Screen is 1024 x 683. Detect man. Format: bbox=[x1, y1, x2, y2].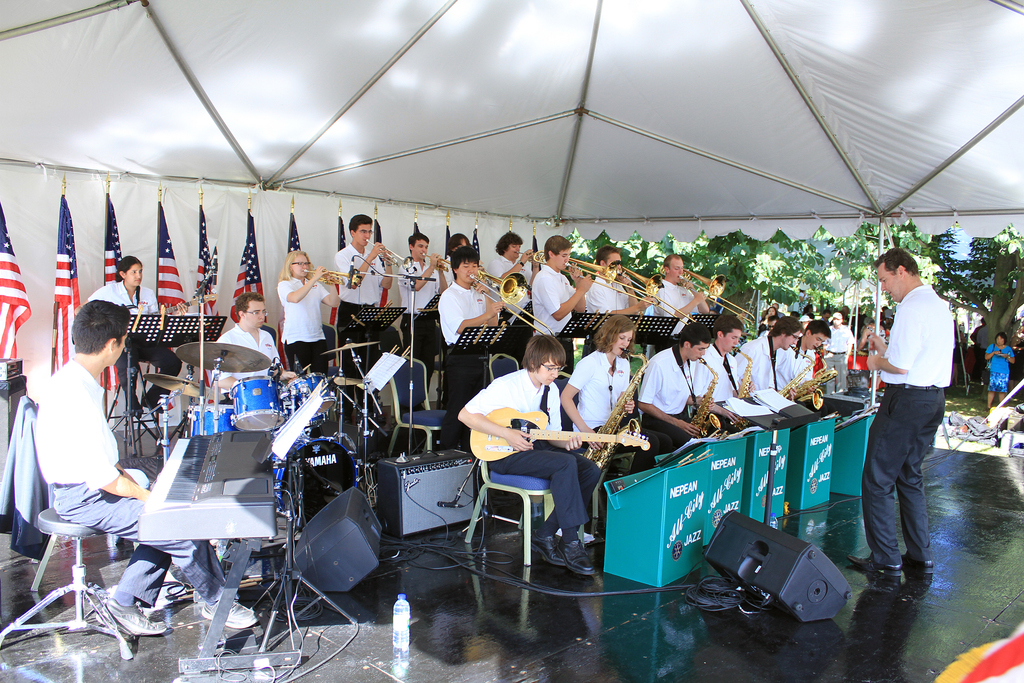
bbox=[697, 313, 753, 405].
